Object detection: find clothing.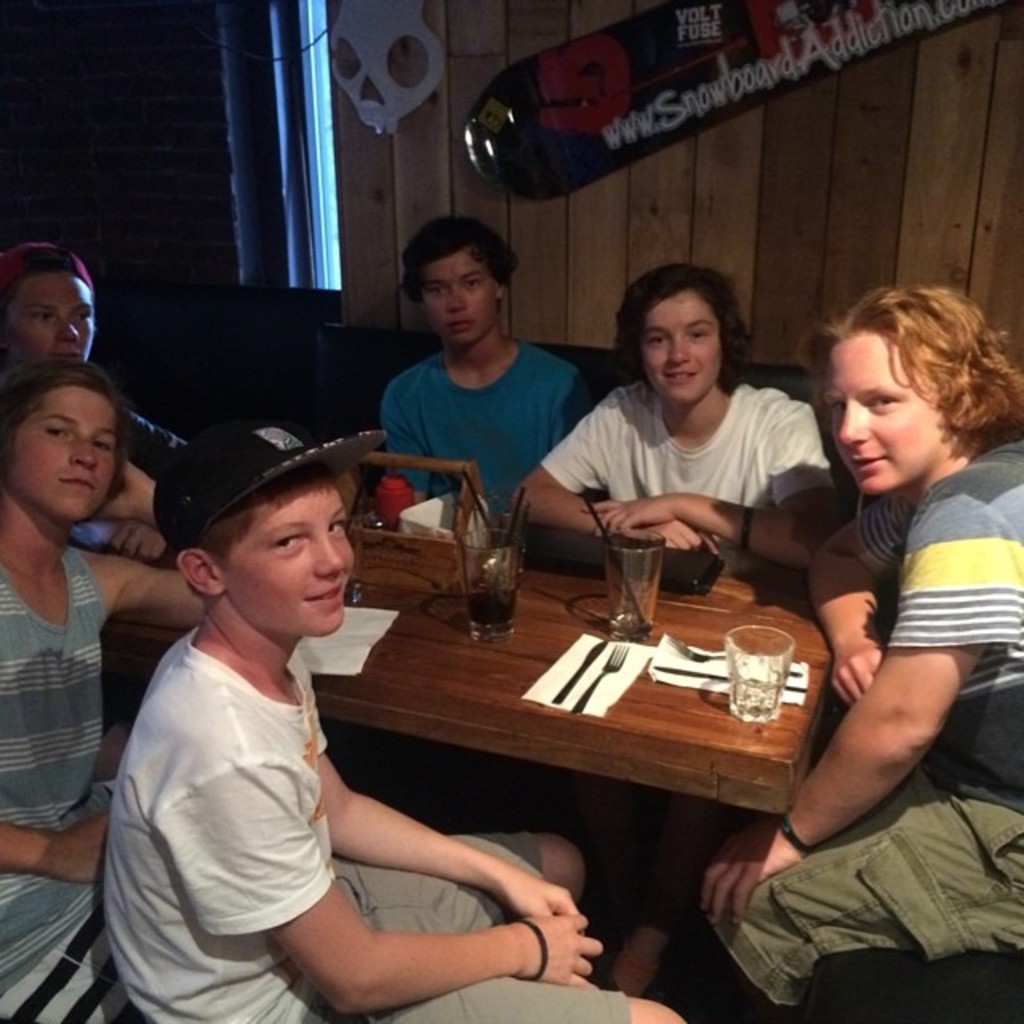
101:622:630:1022.
